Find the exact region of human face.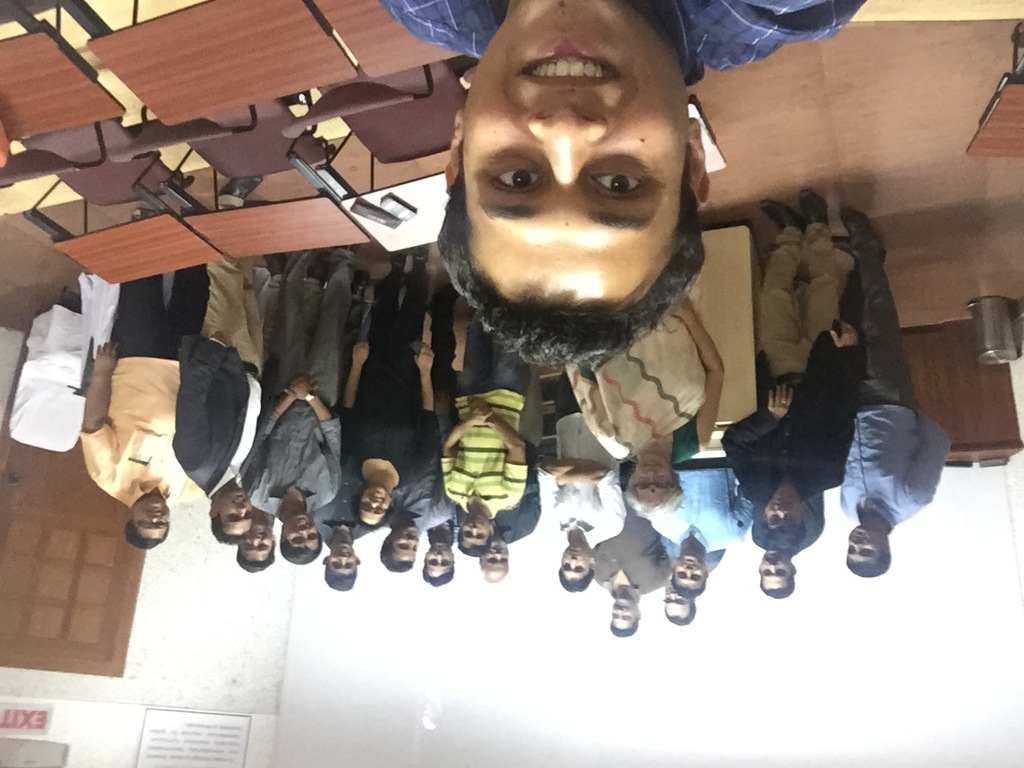
Exact region: <box>282,518,317,547</box>.
